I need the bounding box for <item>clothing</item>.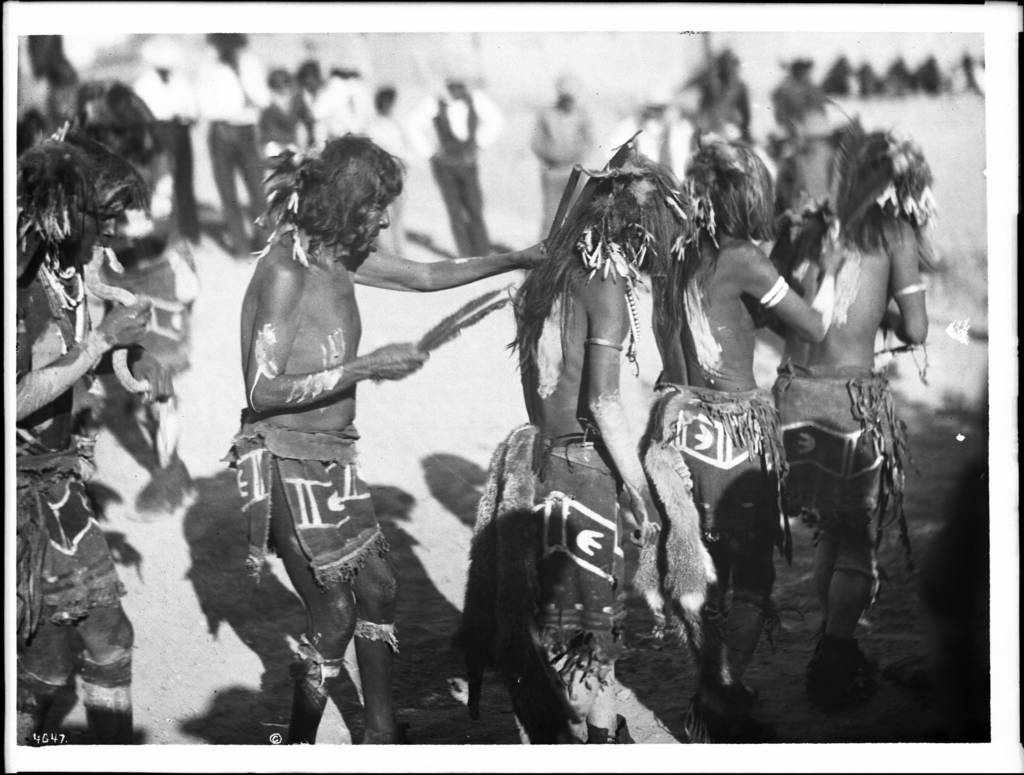
Here it is: left=218, top=405, right=358, bottom=595.
